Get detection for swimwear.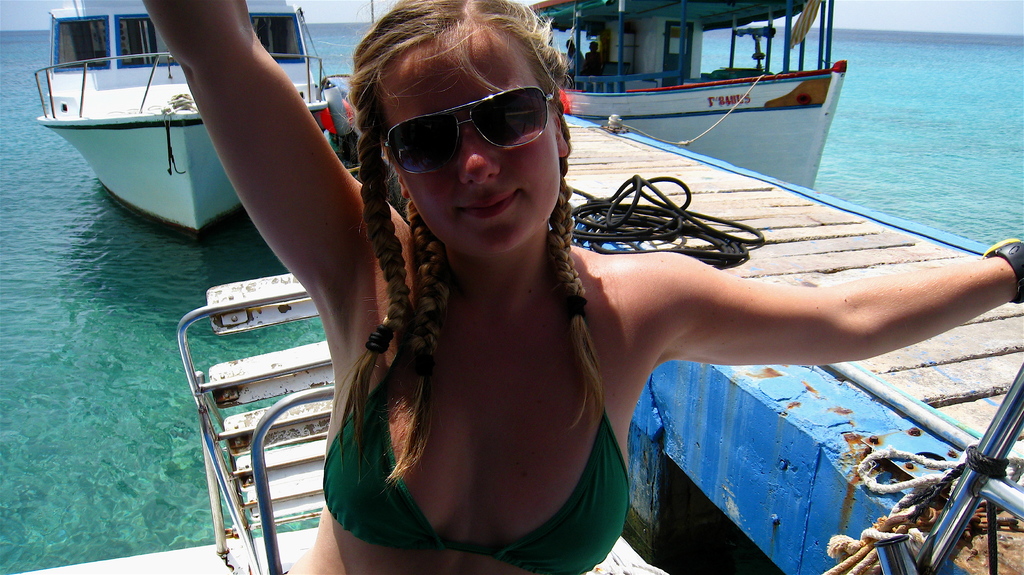
Detection: <bbox>310, 252, 639, 574</bbox>.
